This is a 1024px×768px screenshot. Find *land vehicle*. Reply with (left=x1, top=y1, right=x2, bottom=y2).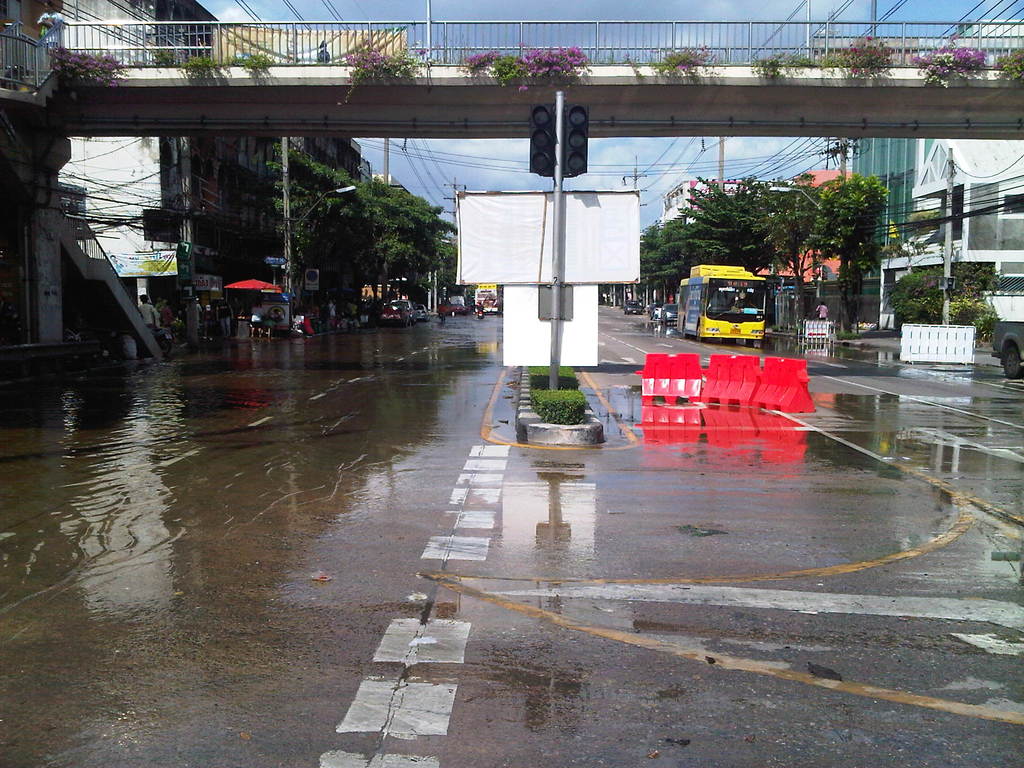
(left=477, top=308, right=487, bottom=322).
